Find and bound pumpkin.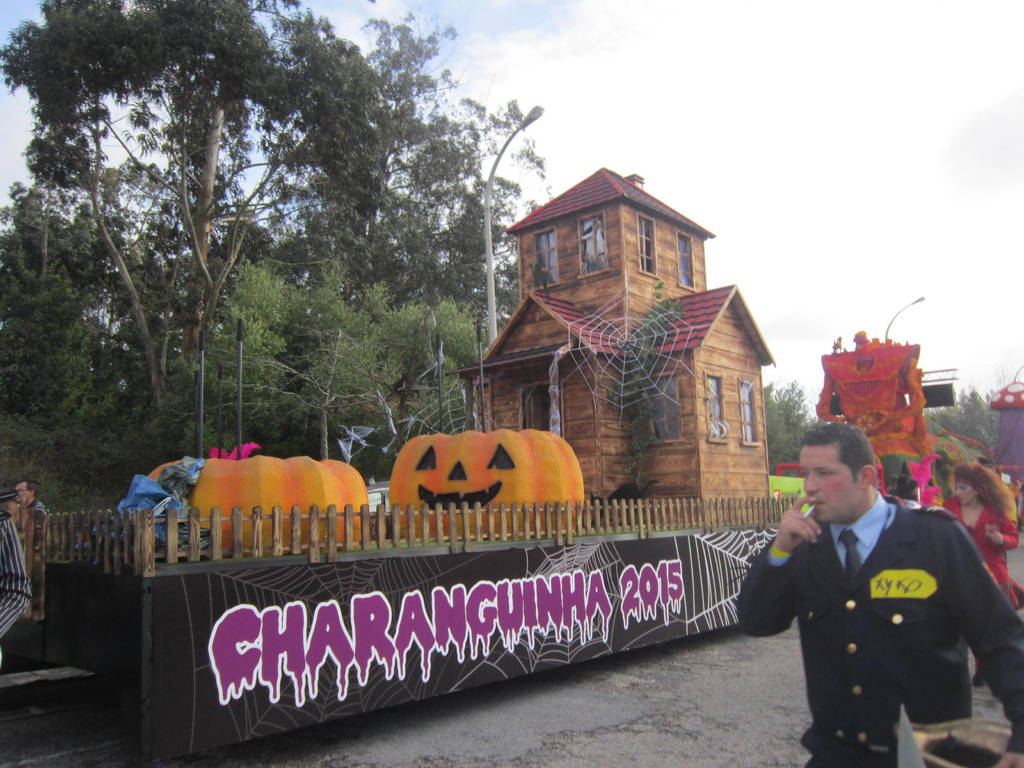
Bound: x1=388 y1=431 x2=584 y2=541.
